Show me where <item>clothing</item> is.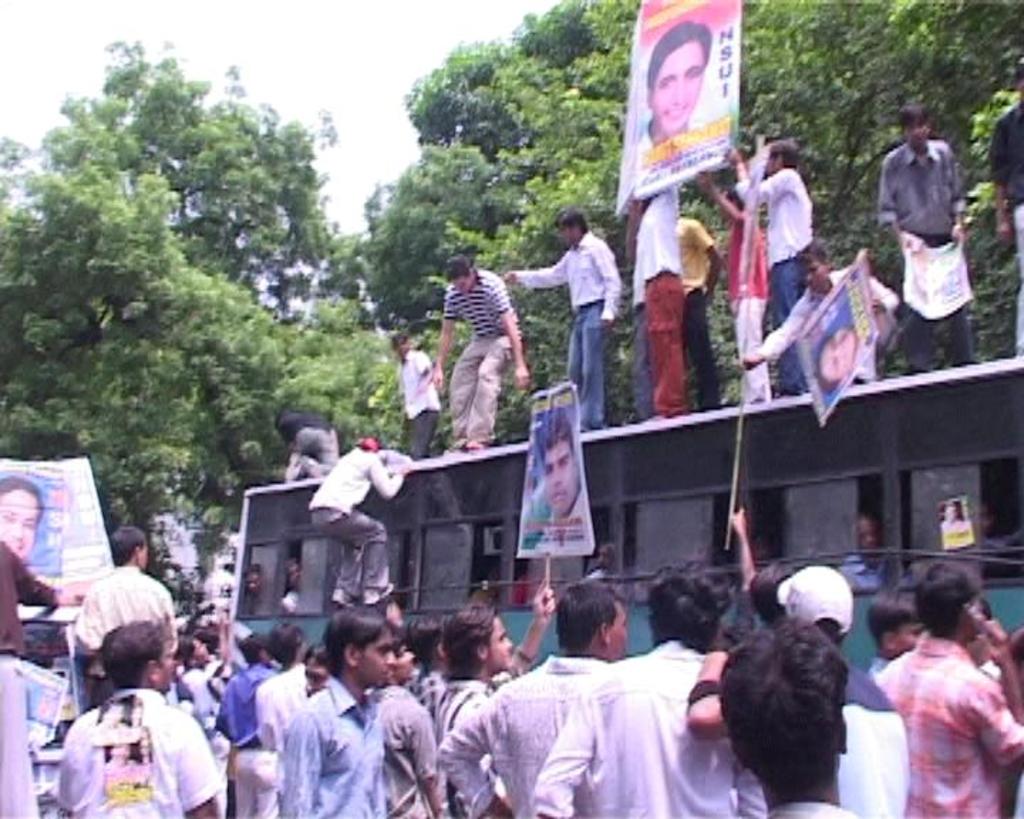
<item>clothing</item> is at 735,168,818,392.
